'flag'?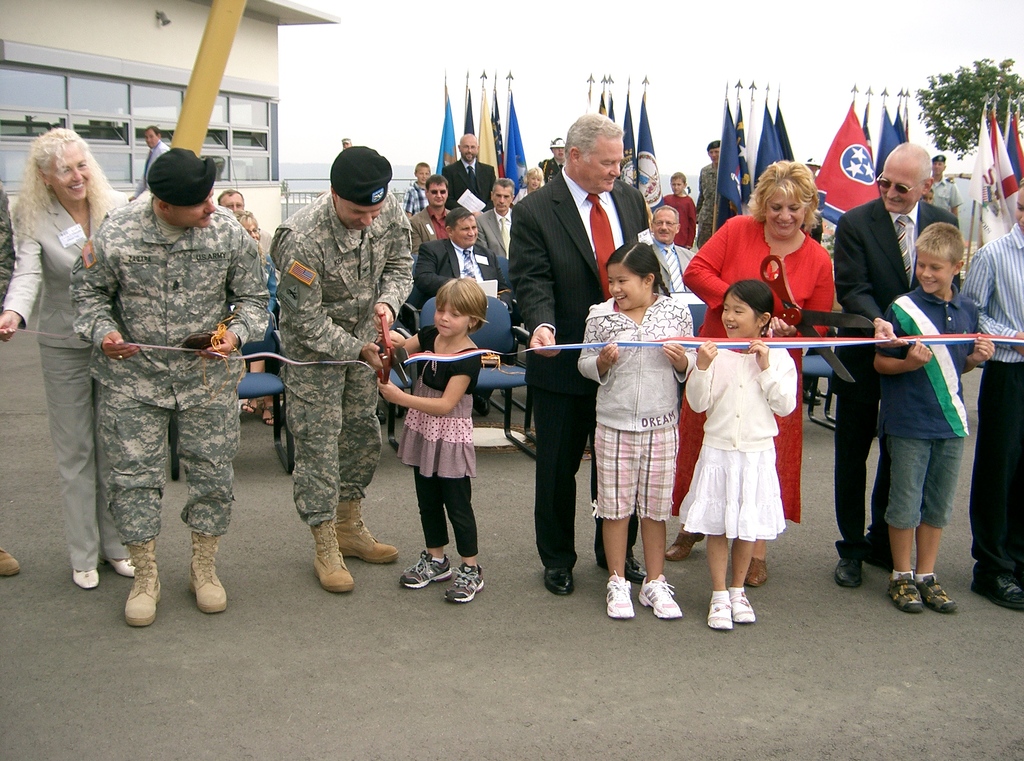
[x1=435, y1=86, x2=454, y2=167]
